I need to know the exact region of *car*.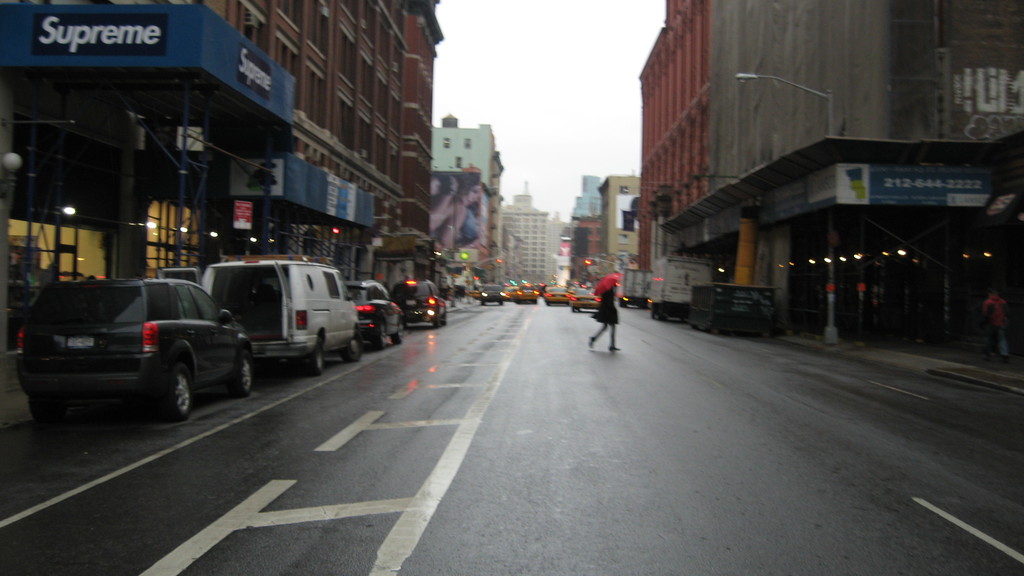
Region: [10, 267, 241, 420].
